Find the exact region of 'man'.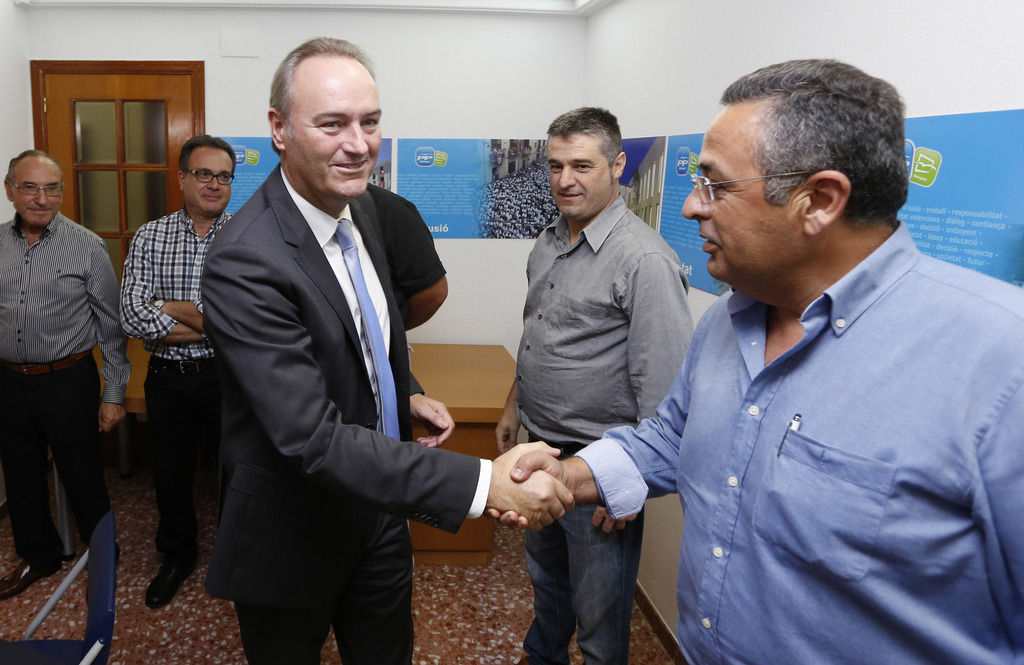
Exact region: [left=615, top=50, right=1004, bottom=651].
